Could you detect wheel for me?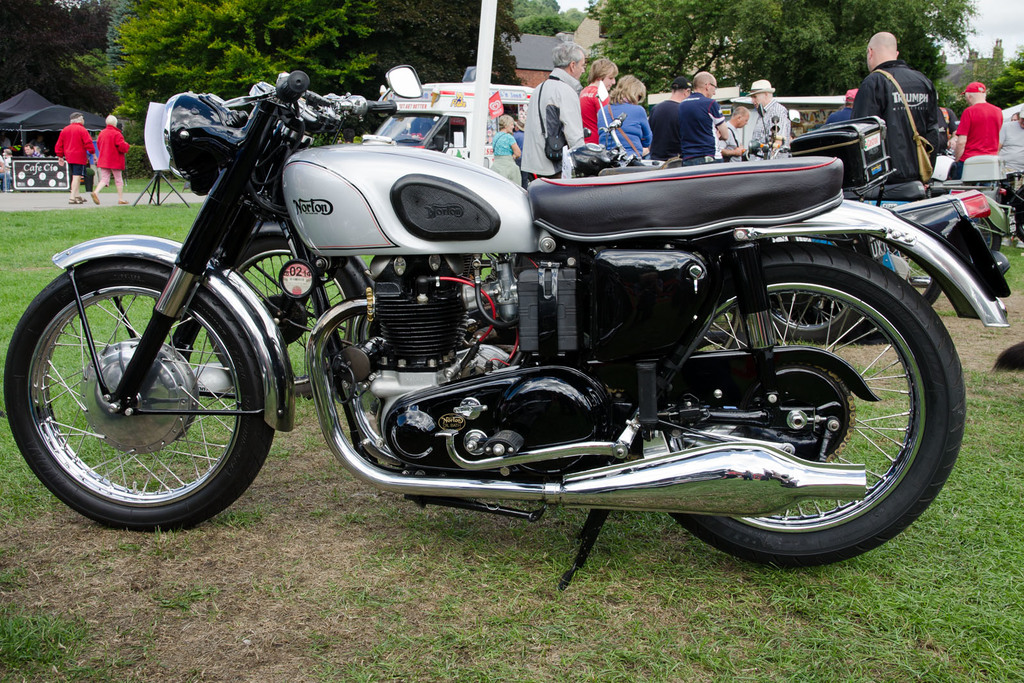
Detection result: locate(972, 213, 1000, 252).
